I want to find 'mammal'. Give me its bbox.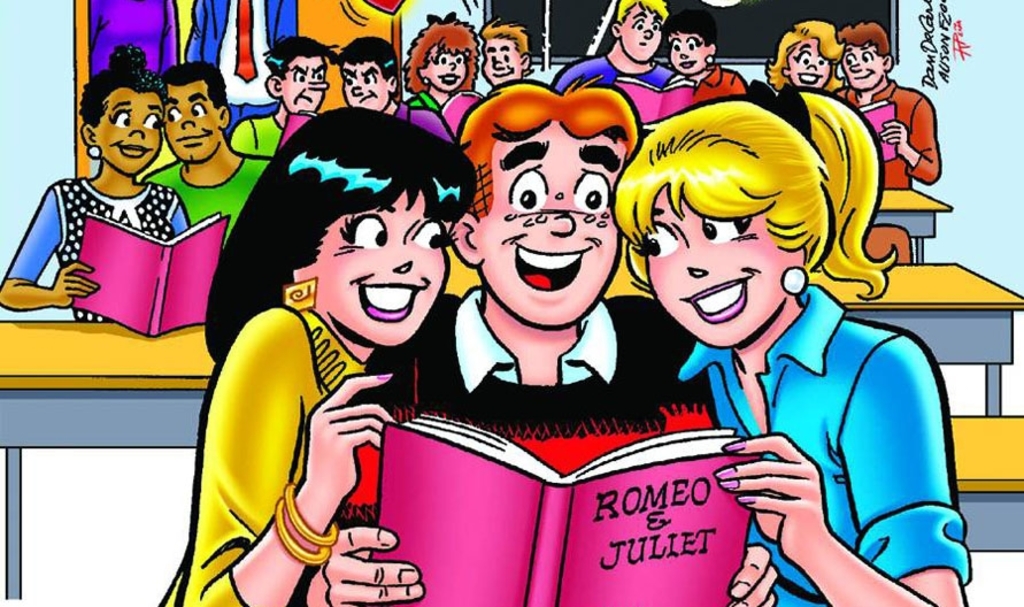
157, 124, 472, 562.
